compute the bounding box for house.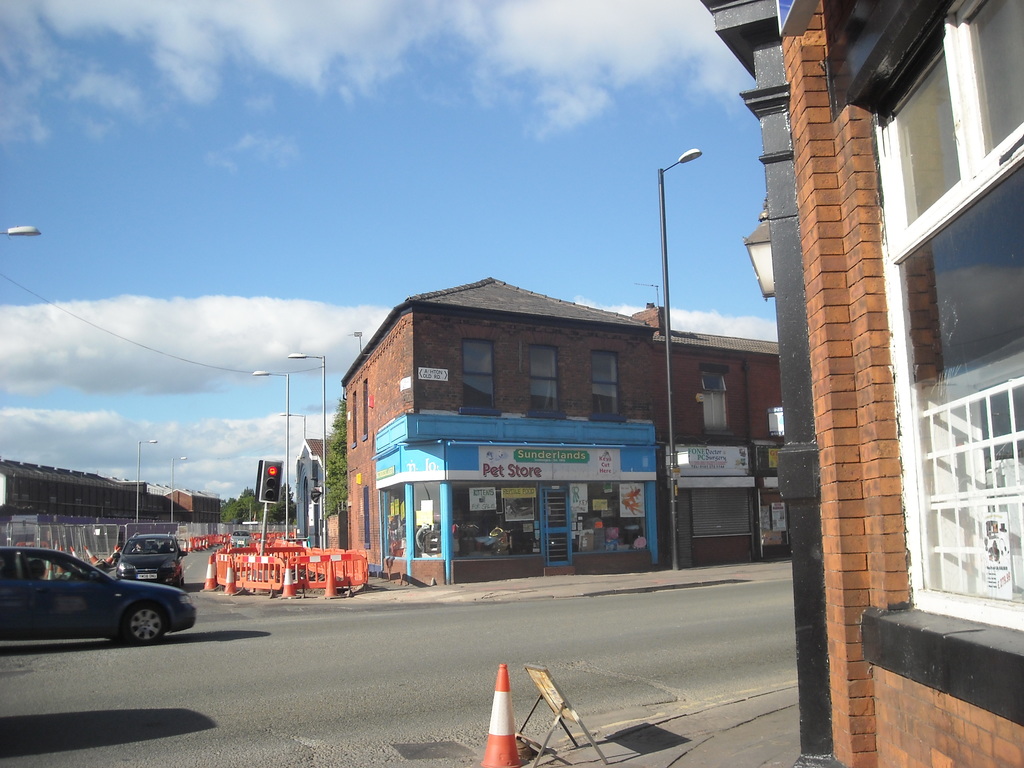
[294,273,794,589].
